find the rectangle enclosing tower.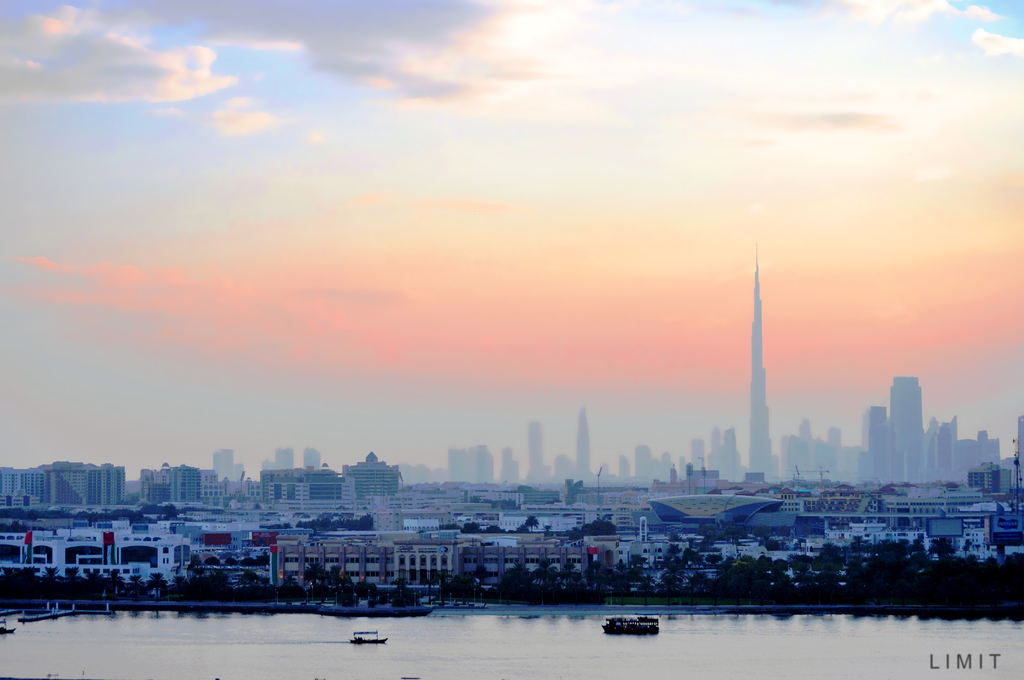
x1=742, y1=235, x2=783, y2=510.
